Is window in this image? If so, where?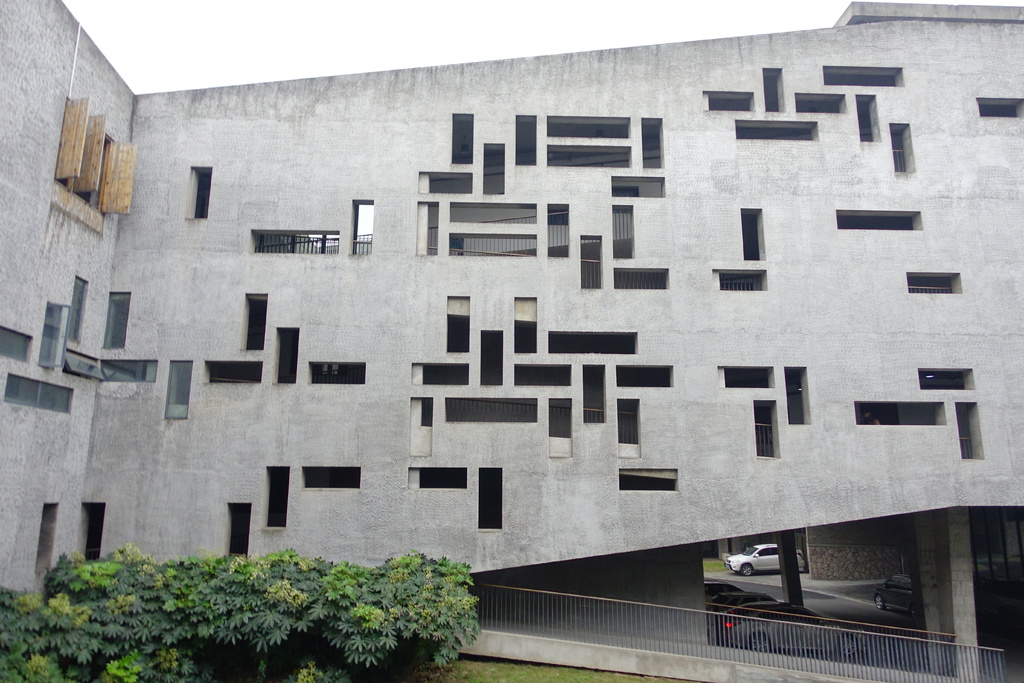
Yes, at left=189, top=164, right=214, bottom=220.
